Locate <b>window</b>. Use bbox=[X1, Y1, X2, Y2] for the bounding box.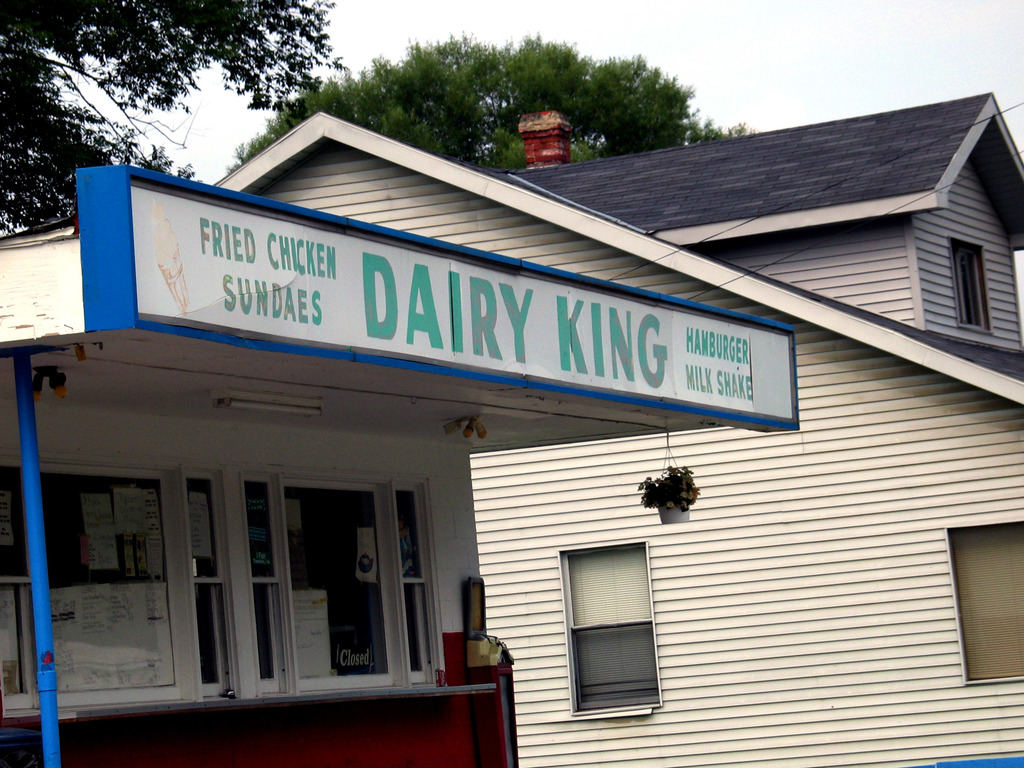
bbox=[0, 467, 179, 703].
